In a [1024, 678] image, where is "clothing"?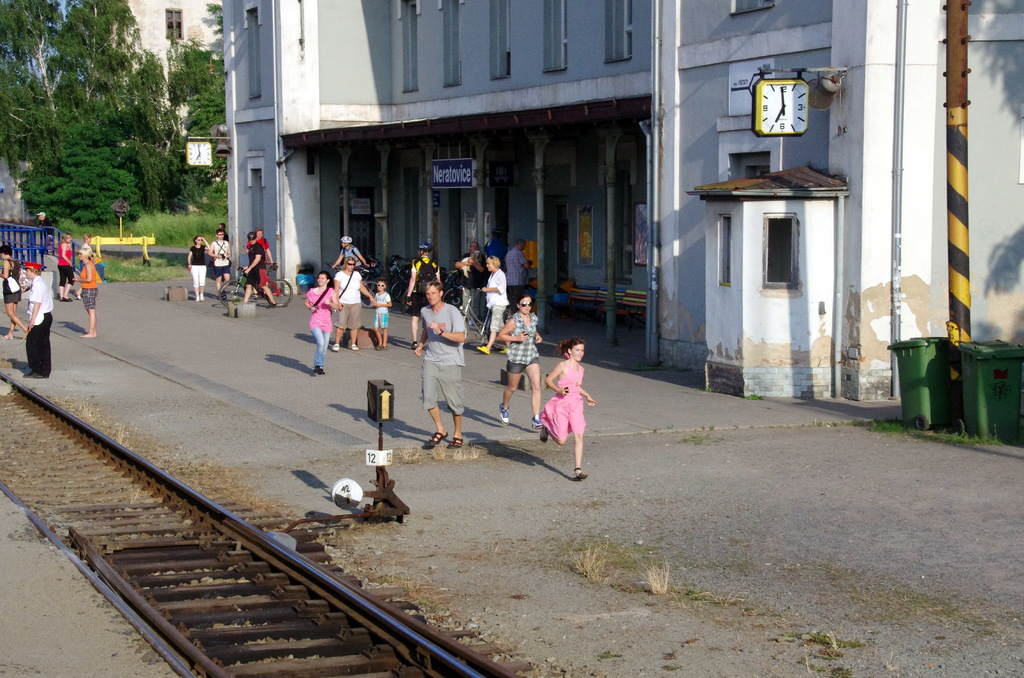
36/214/55/242.
